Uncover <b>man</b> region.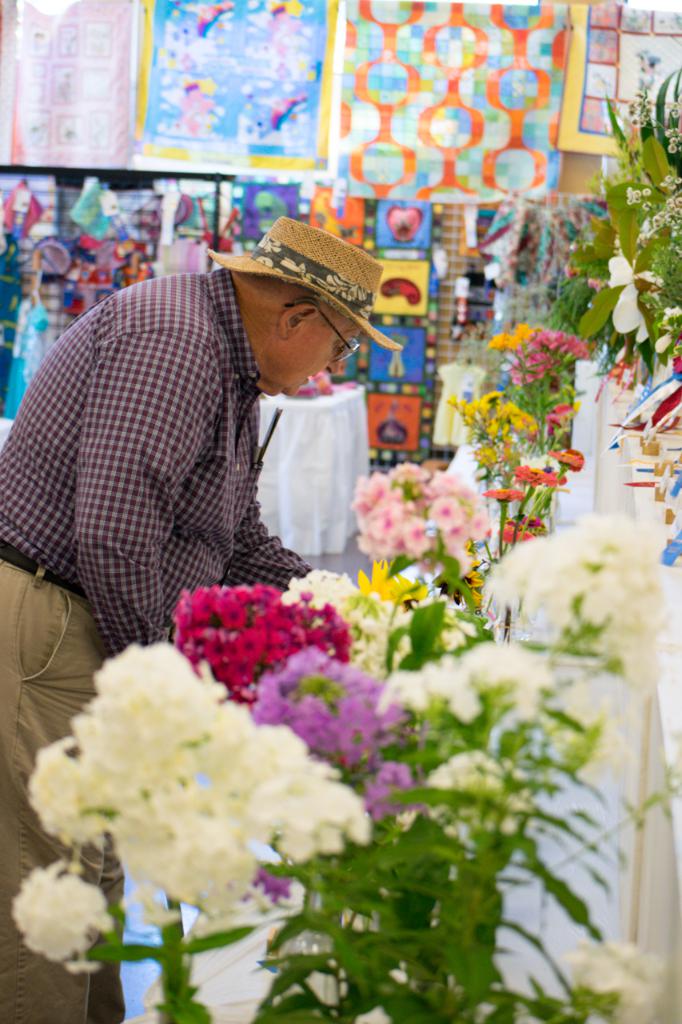
Uncovered: bbox=[0, 214, 394, 1023].
